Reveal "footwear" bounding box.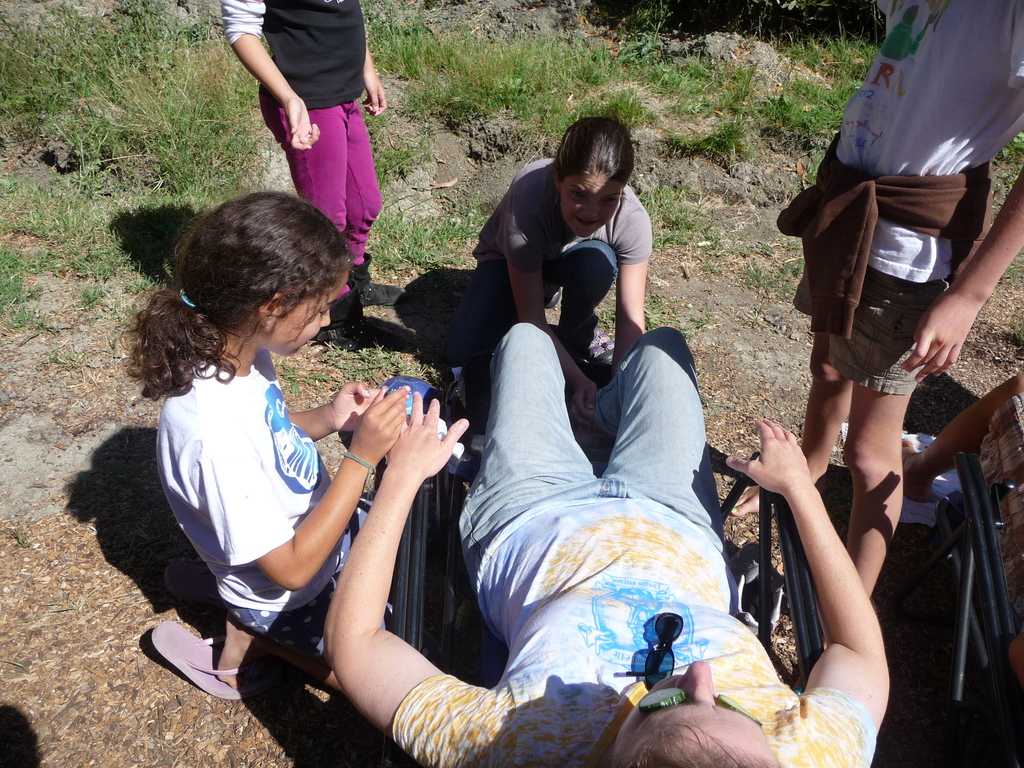
Revealed: [left=325, top=294, right=367, bottom=352].
